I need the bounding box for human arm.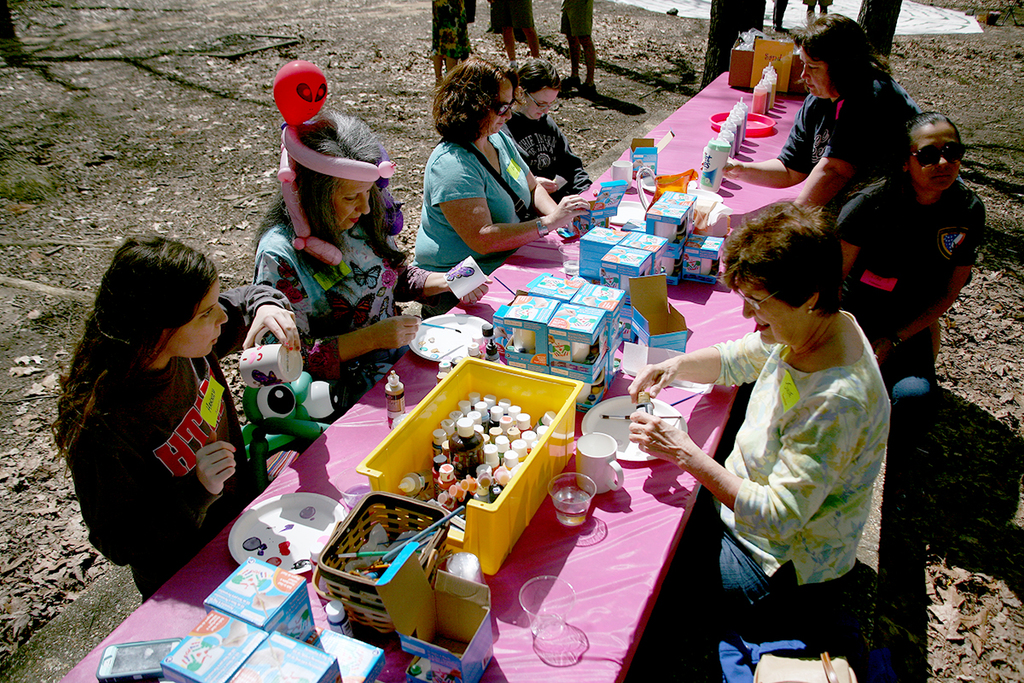
Here it is: (428,154,593,264).
